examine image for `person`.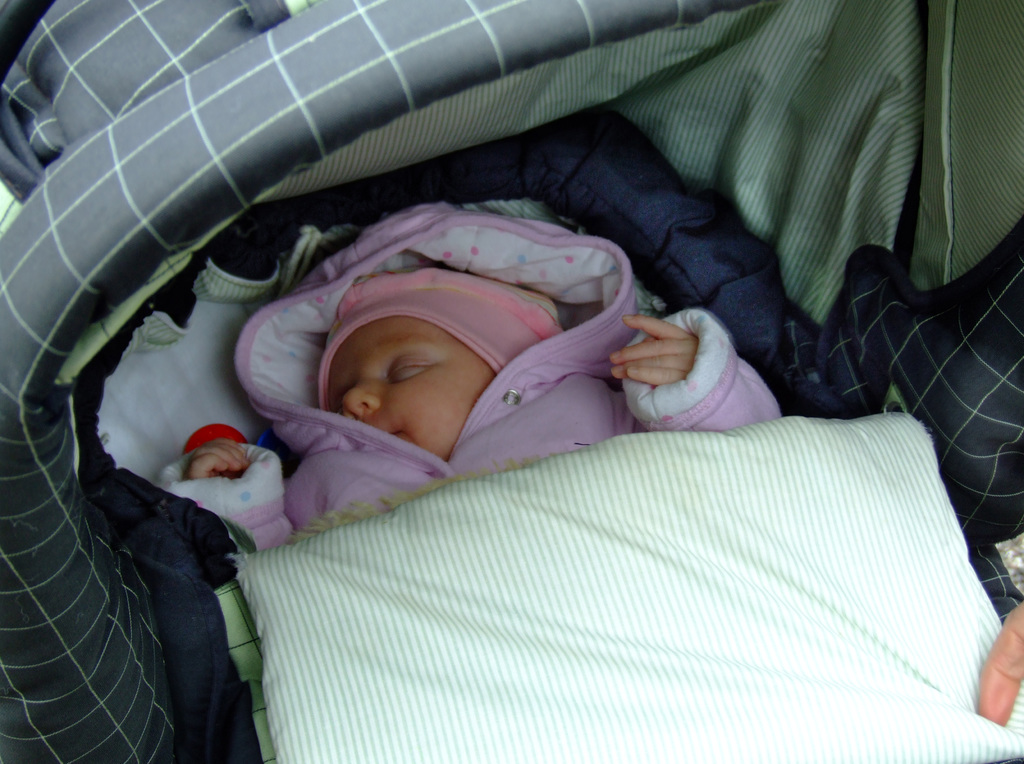
Examination result: bbox=(147, 197, 785, 549).
